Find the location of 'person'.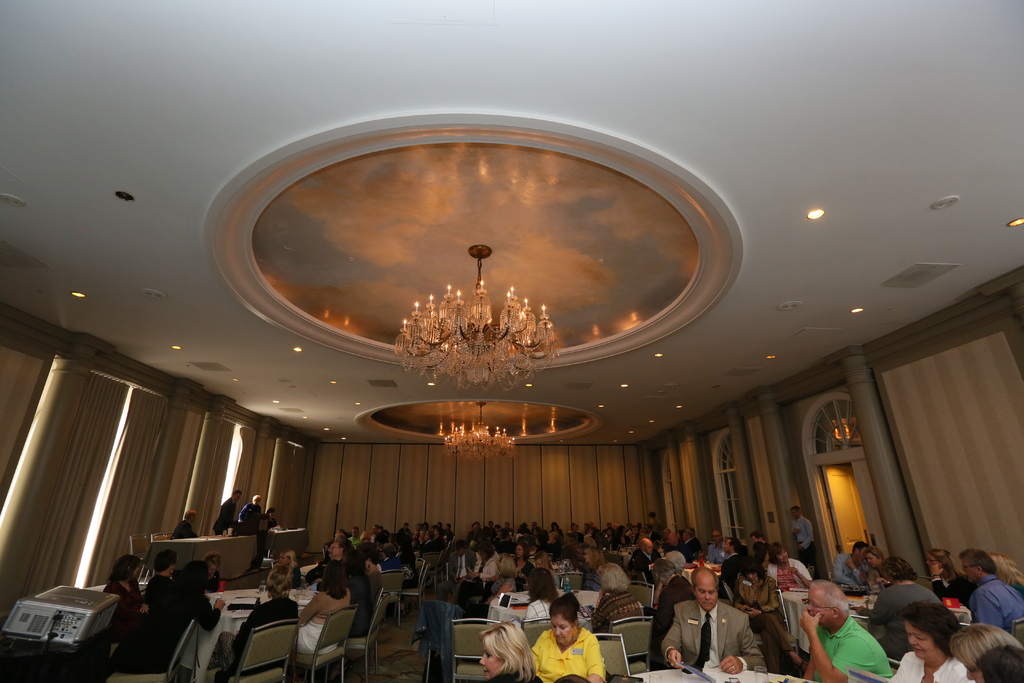
Location: 926/552/970/603.
